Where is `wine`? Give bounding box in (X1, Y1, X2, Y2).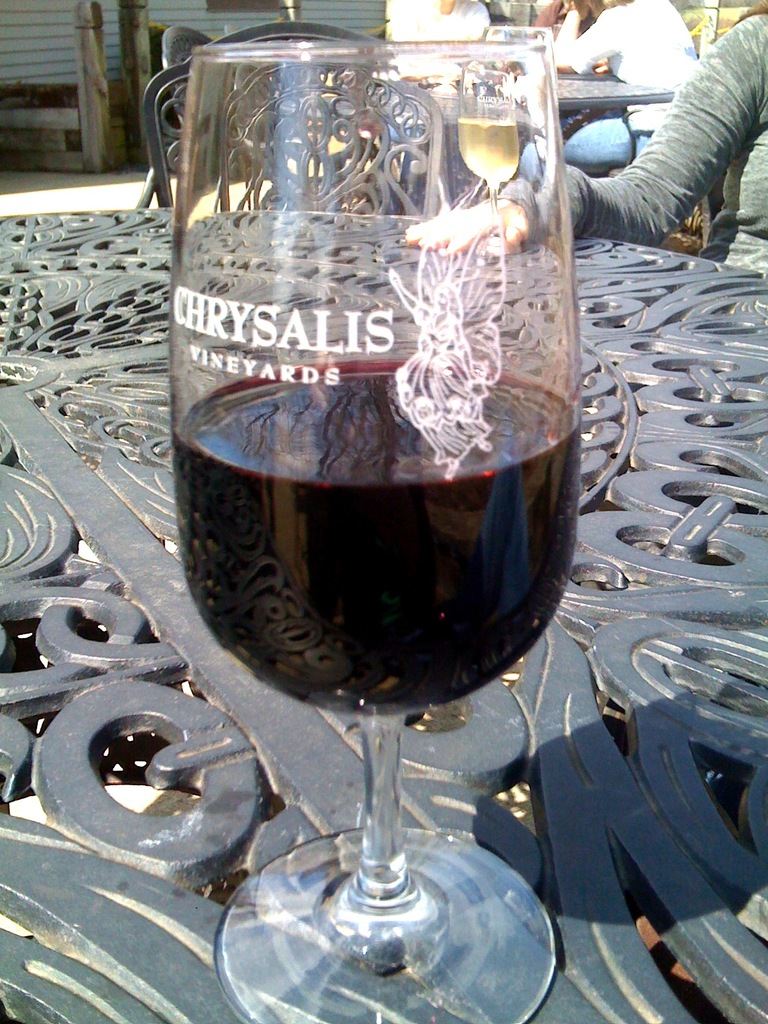
(164, 356, 581, 732).
